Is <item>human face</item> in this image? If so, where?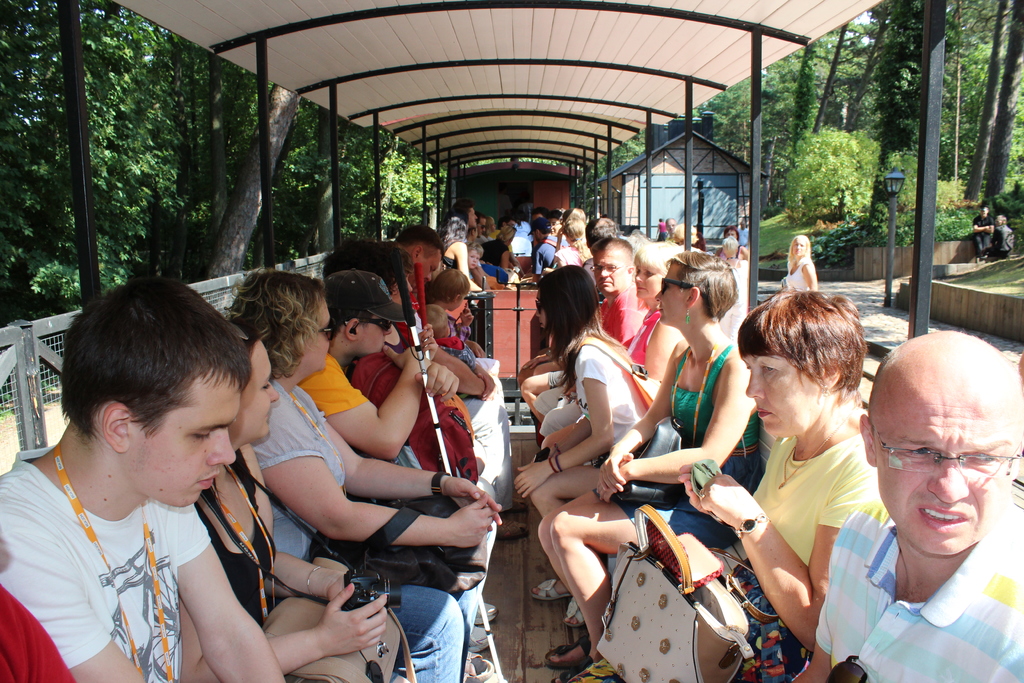
Yes, at x1=303, y1=303, x2=333, y2=365.
